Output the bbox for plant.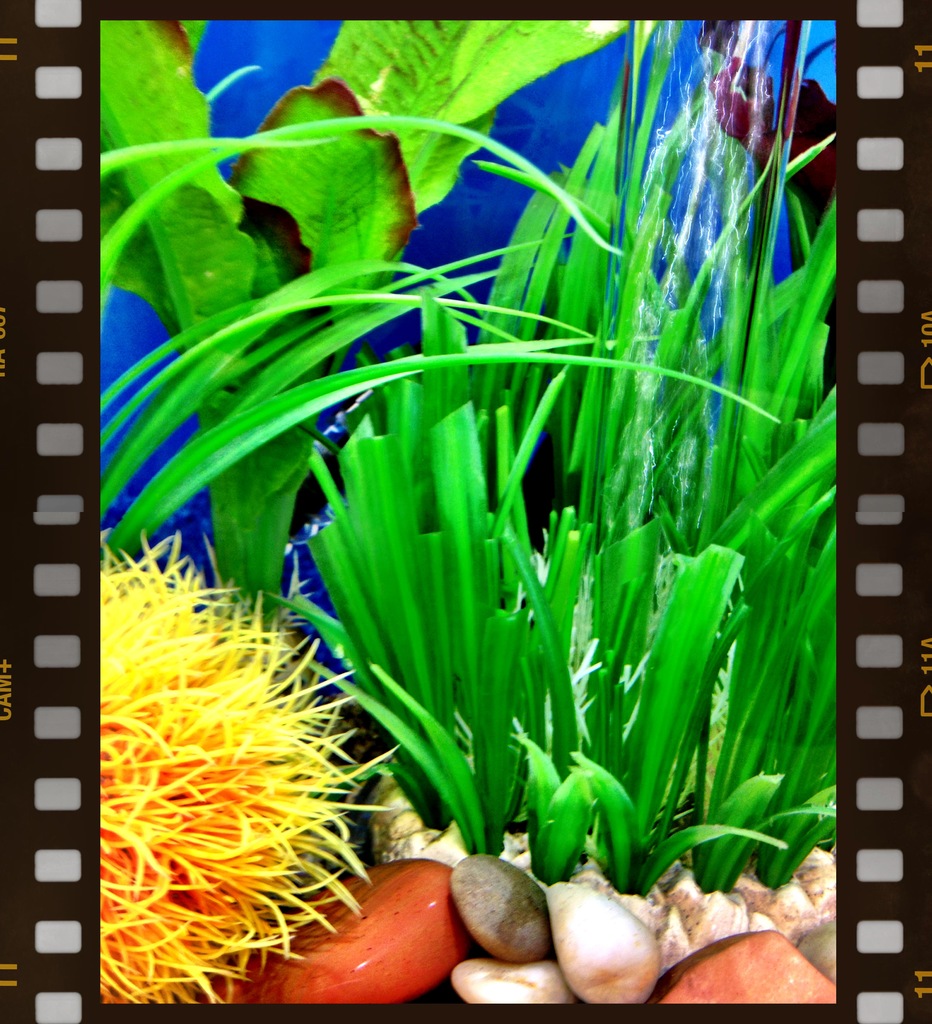
bbox=(59, 47, 910, 1017).
